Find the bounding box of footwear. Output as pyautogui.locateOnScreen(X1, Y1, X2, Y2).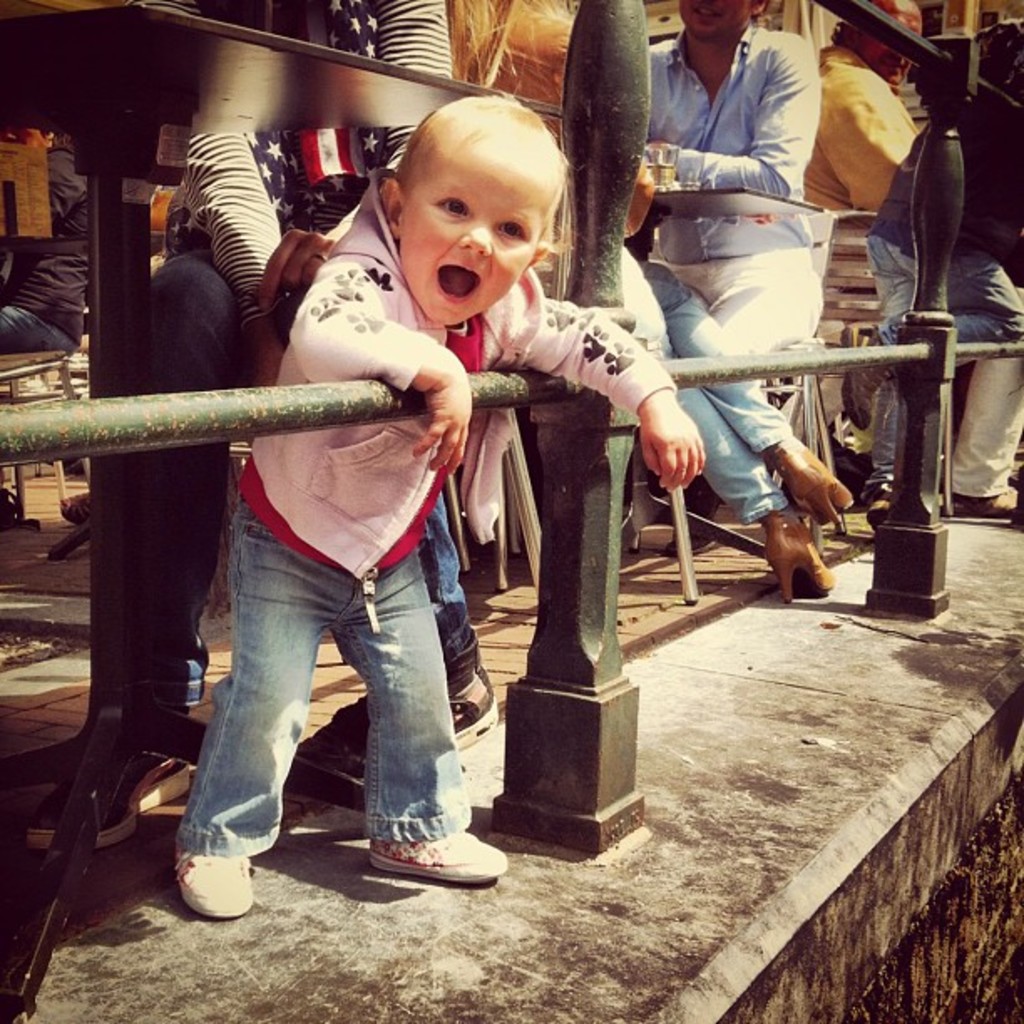
pyautogui.locateOnScreen(331, 651, 499, 761).
